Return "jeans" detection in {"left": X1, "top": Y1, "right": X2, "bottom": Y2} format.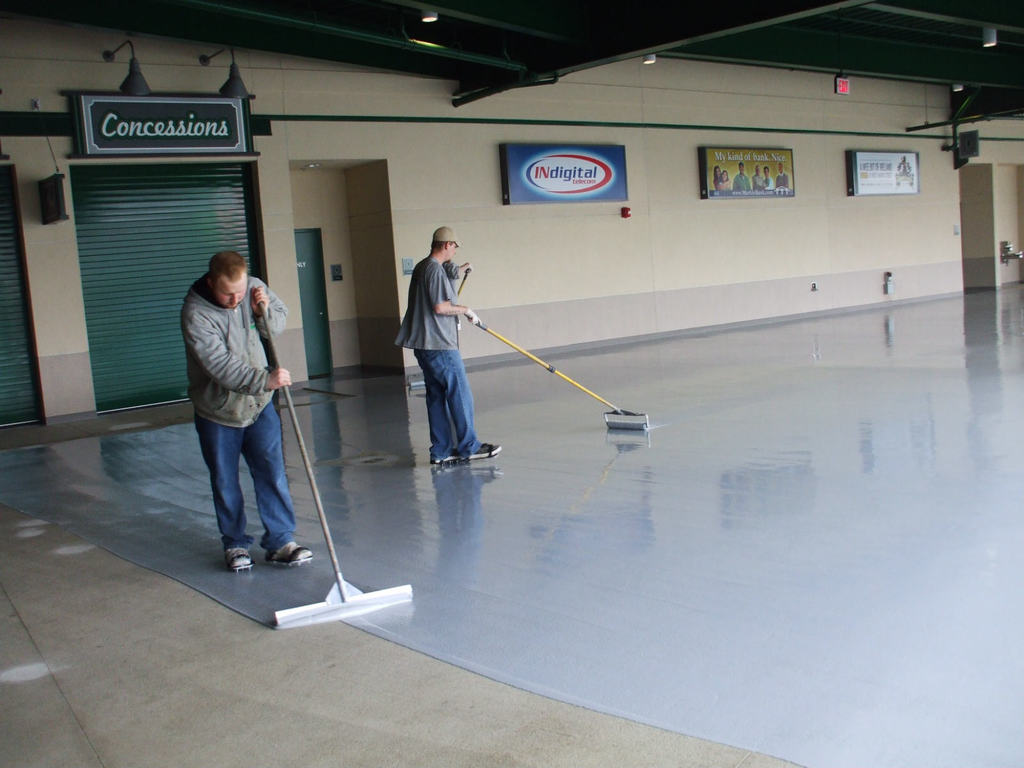
{"left": 412, "top": 352, "right": 479, "bottom": 461}.
